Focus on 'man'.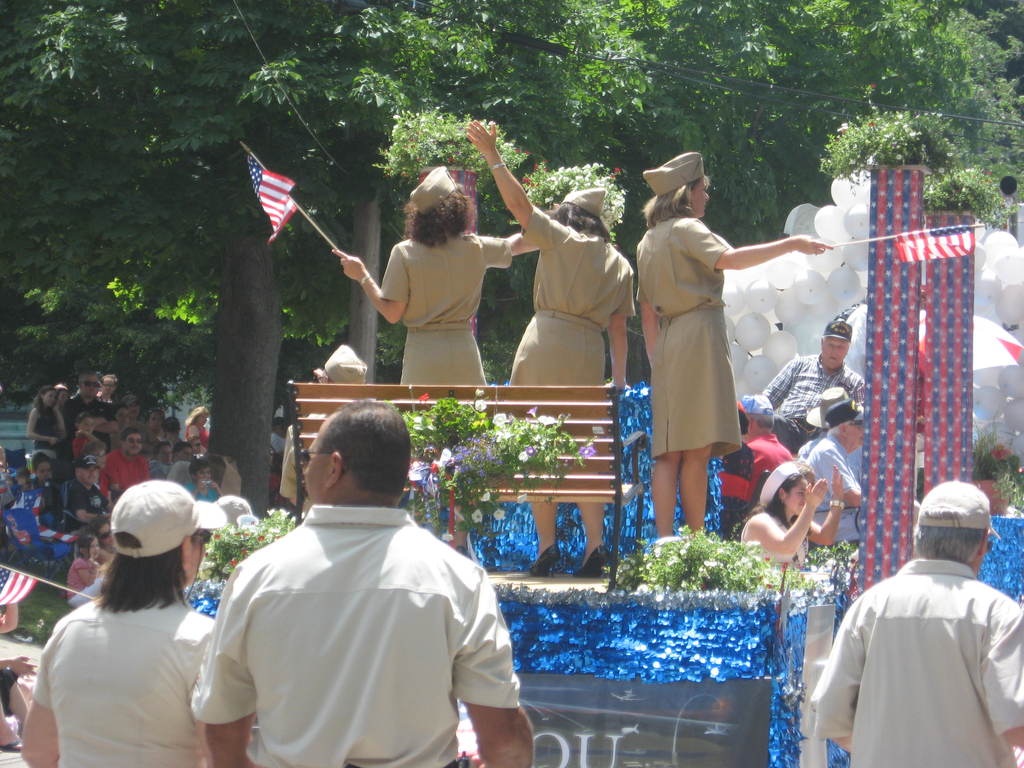
Focused at box(122, 396, 145, 428).
